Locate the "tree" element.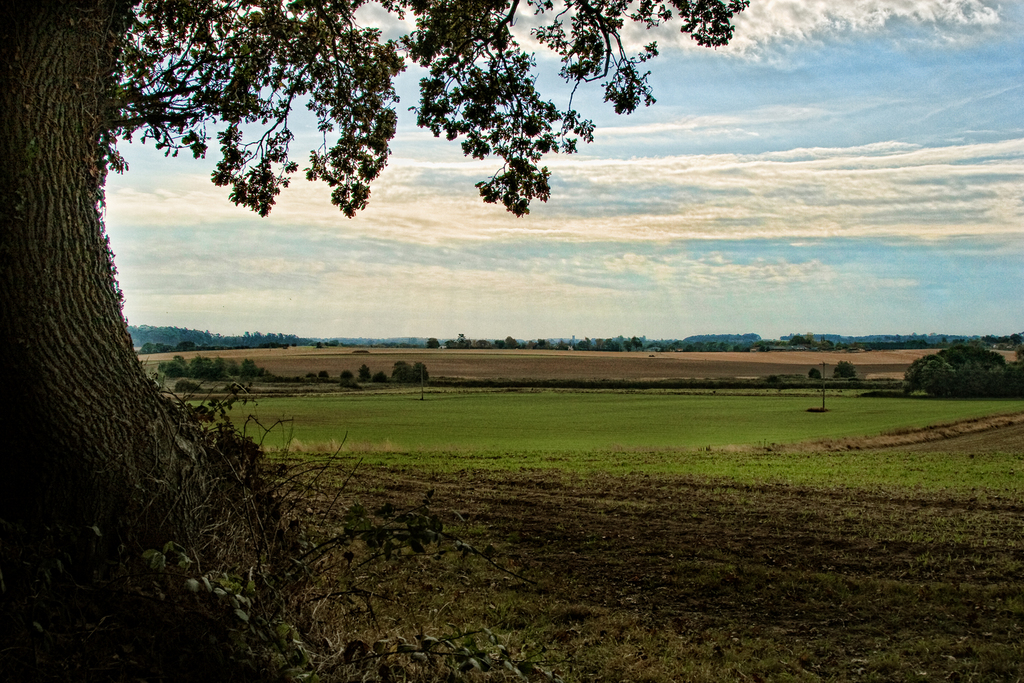
Element bbox: bbox=(360, 365, 373, 384).
